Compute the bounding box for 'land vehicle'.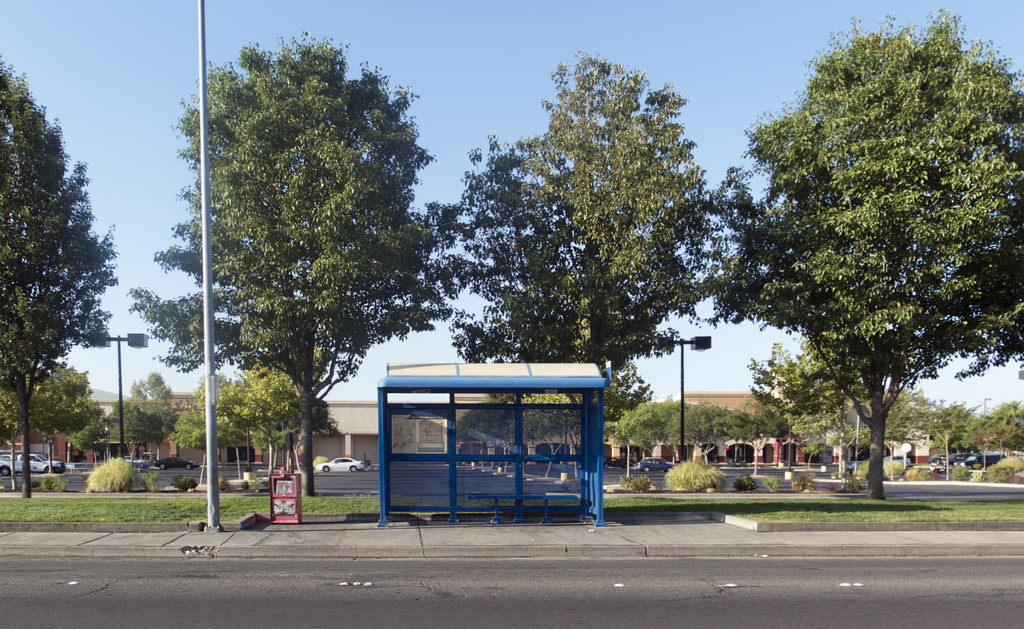
locate(159, 458, 195, 468).
